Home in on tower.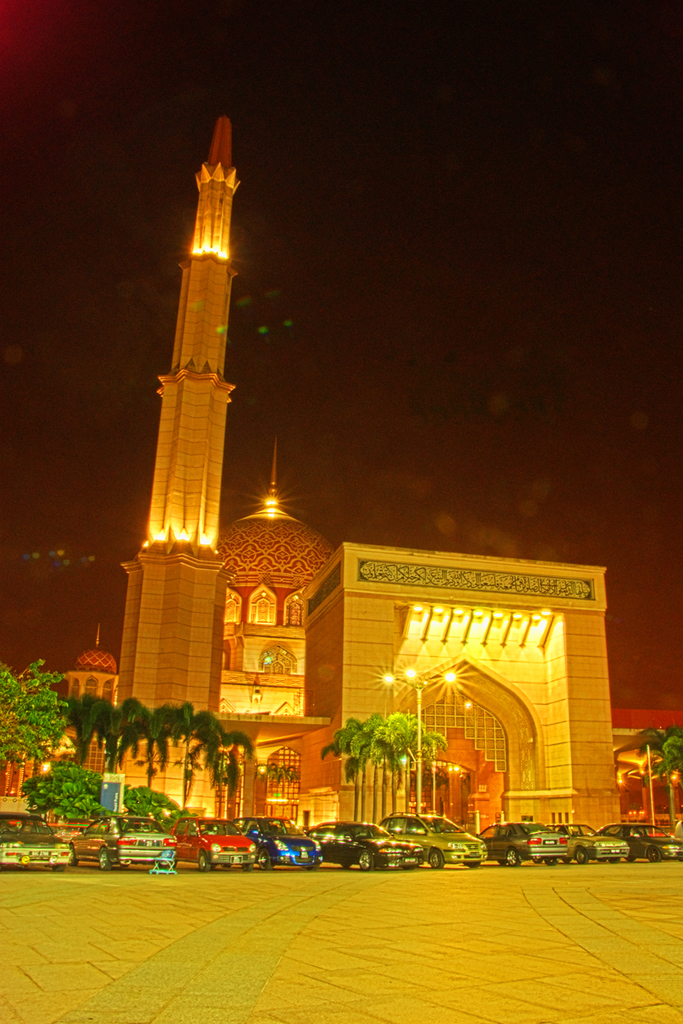
Homed in at x1=105, y1=96, x2=287, y2=677.
